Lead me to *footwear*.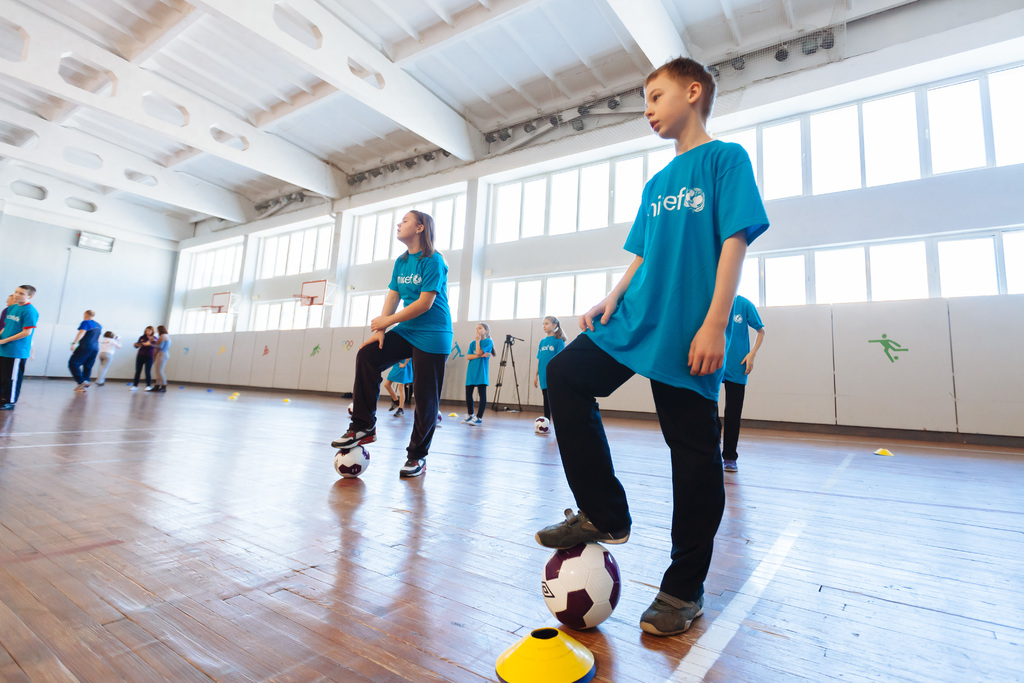
Lead to {"x1": 321, "y1": 416, "x2": 378, "y2": 445}.
